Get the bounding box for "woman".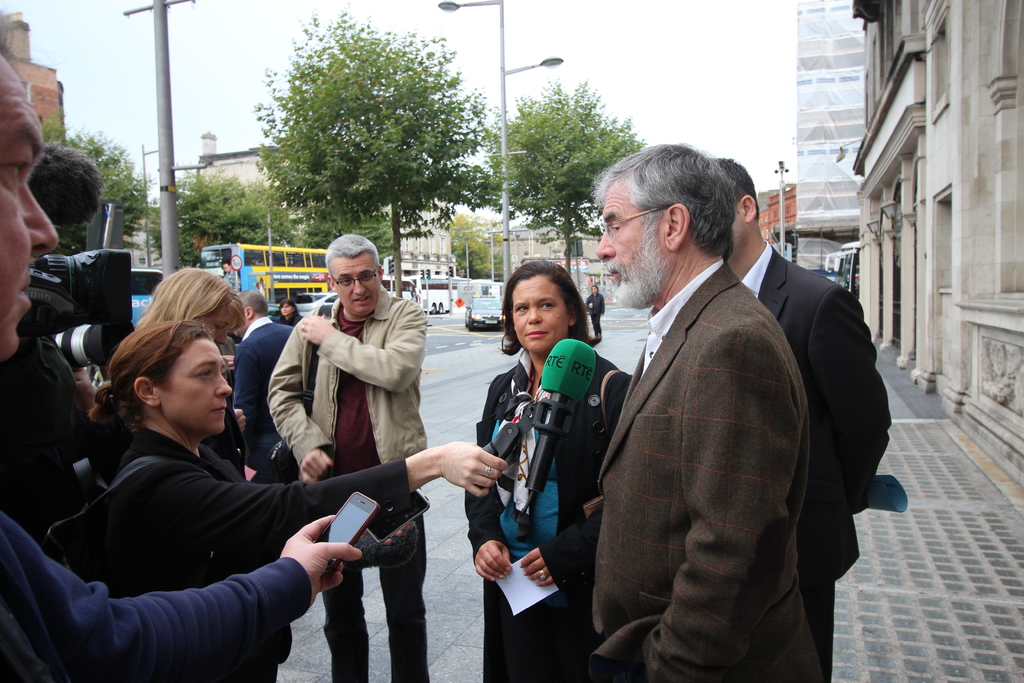
bbox=(123, 266, 245, 468).
